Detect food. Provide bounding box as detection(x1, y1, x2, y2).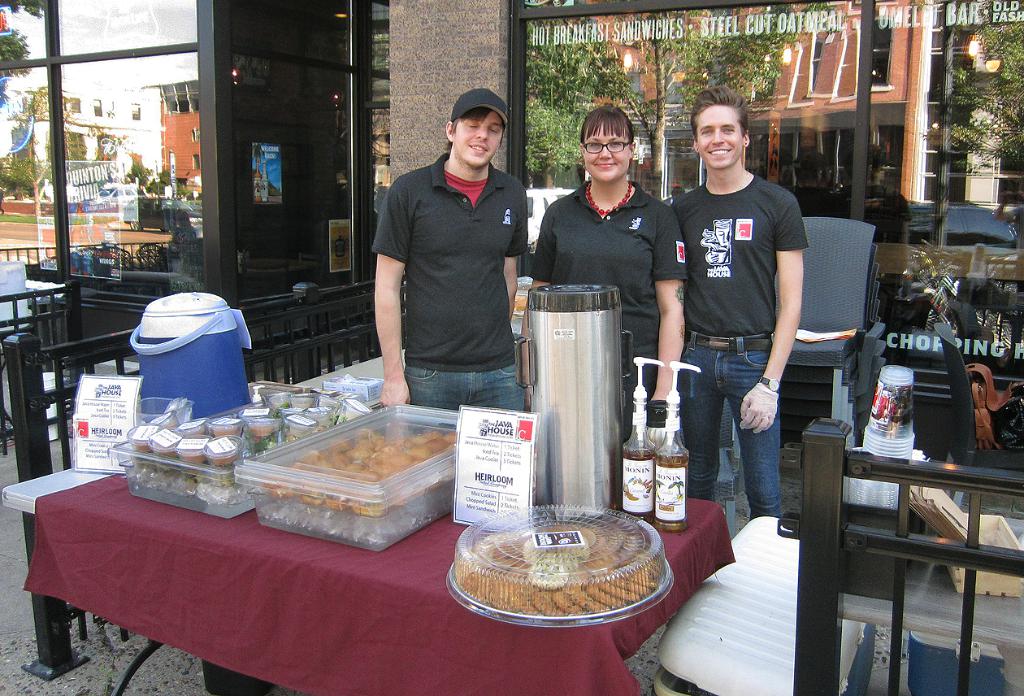
detection(124, 379, 371, 505).
